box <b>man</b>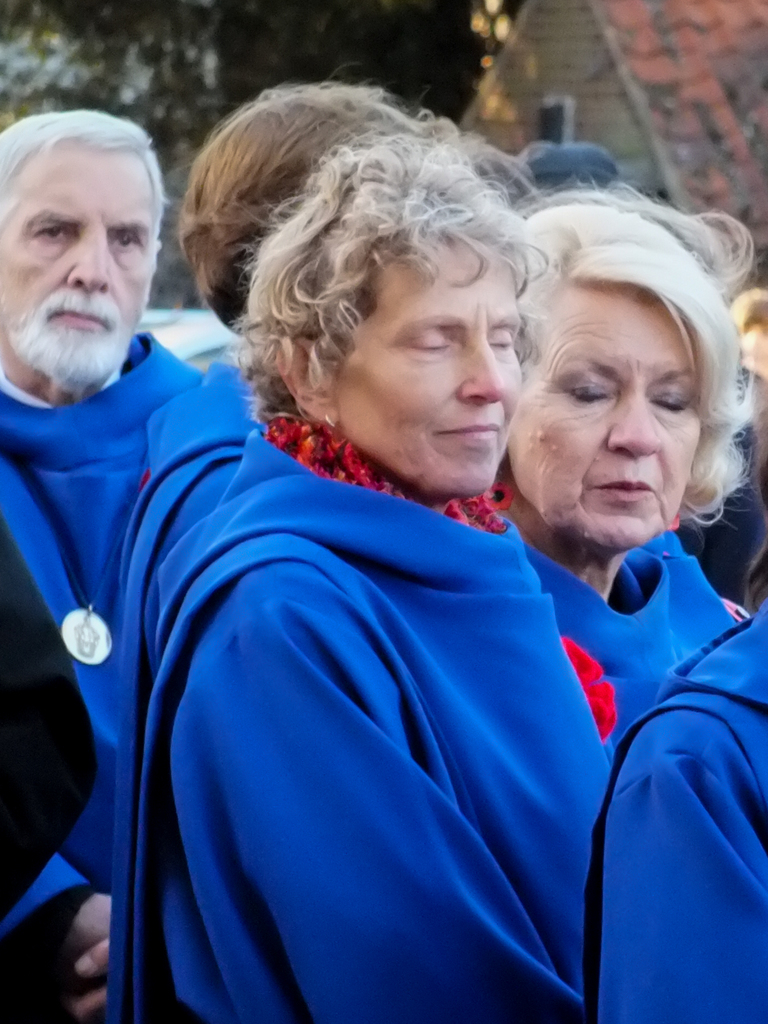
{"left": 0, "top": 108, "right": 204, "bottom": 1023}
